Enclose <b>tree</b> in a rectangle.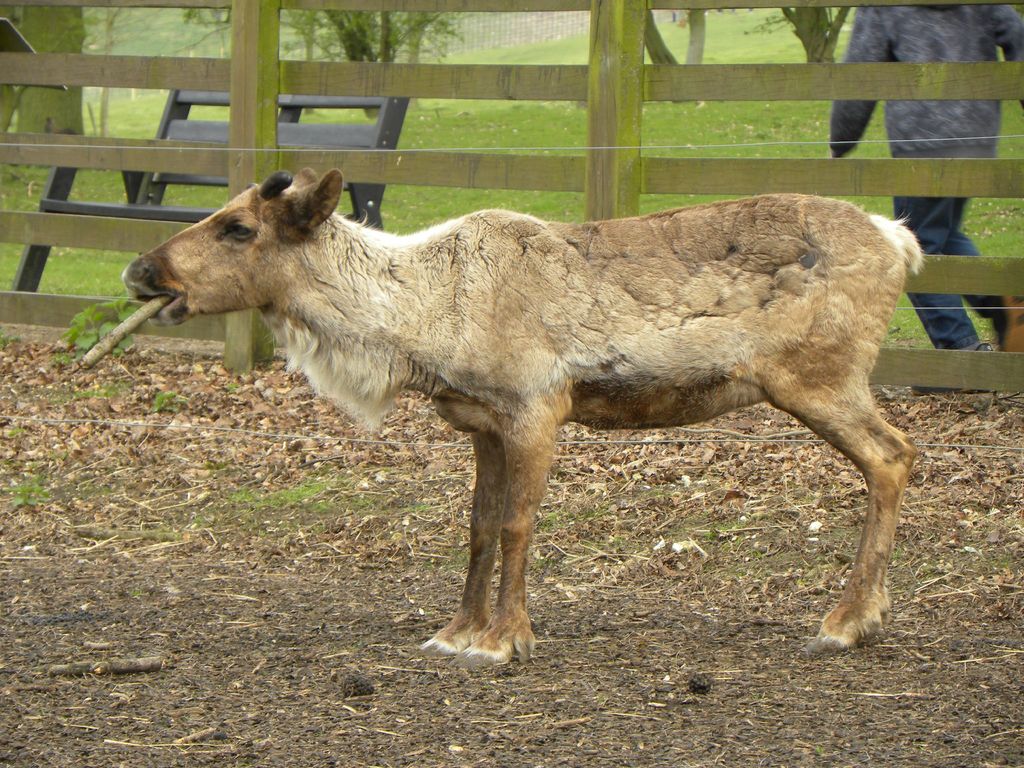
x1=173 y1=8 x2=483 y2=122.
